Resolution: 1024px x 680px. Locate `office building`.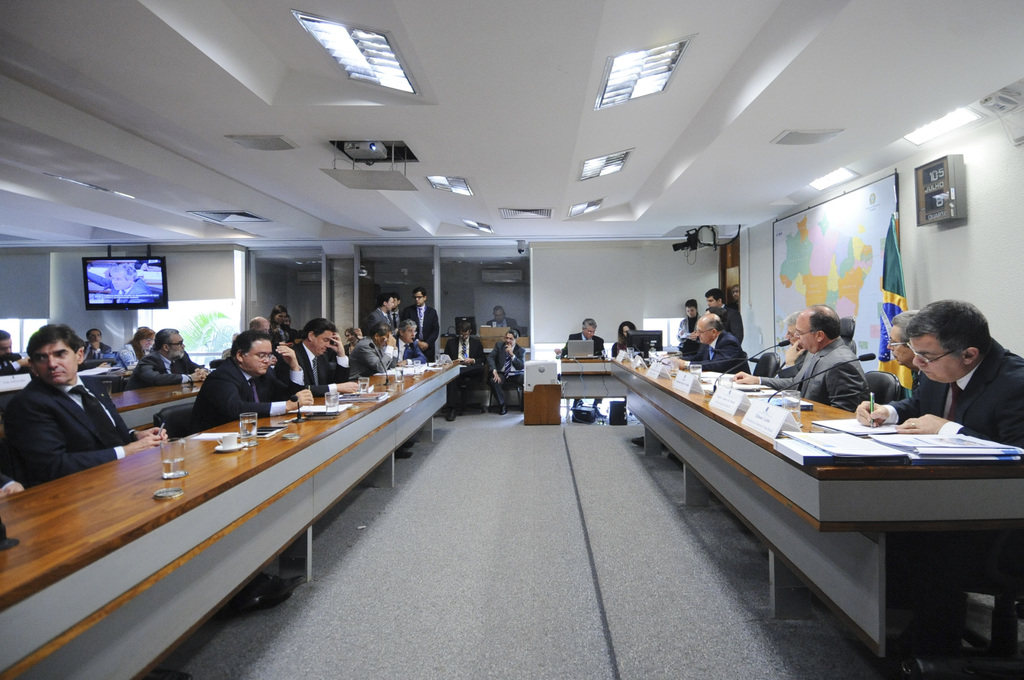
l=88, t=3, r=963, b=679.
